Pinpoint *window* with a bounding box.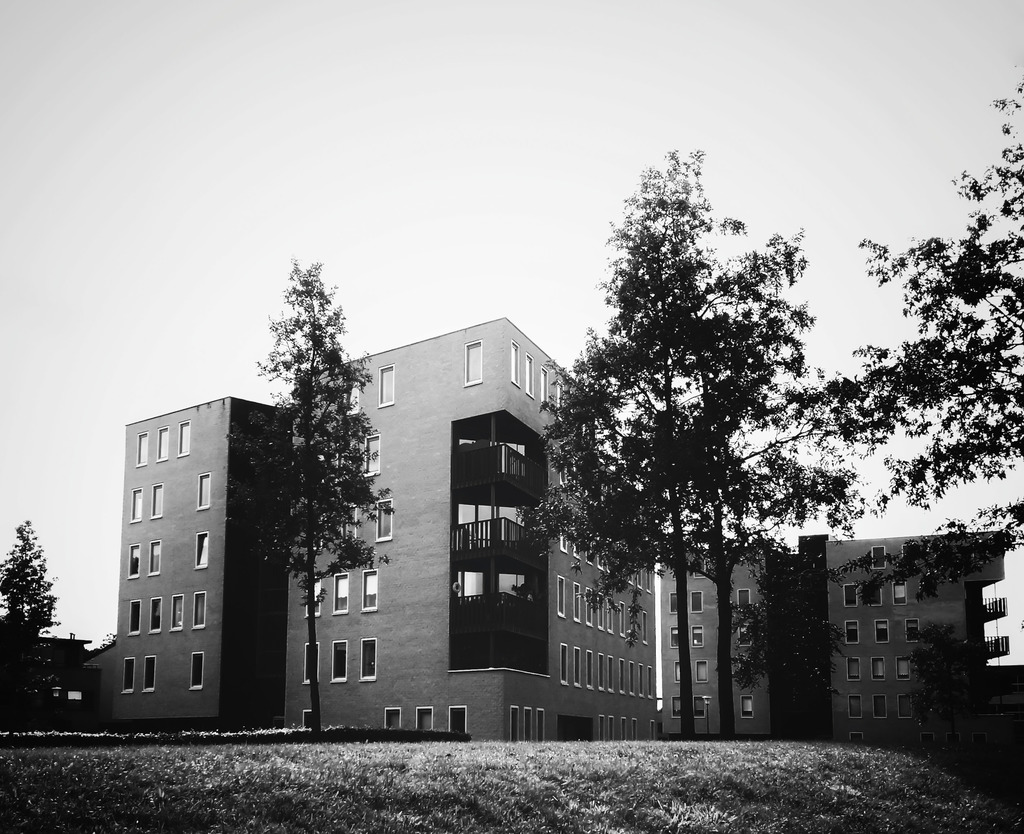
{"left": 740, "top": 622, "right": 753, "bottom": 648}.
